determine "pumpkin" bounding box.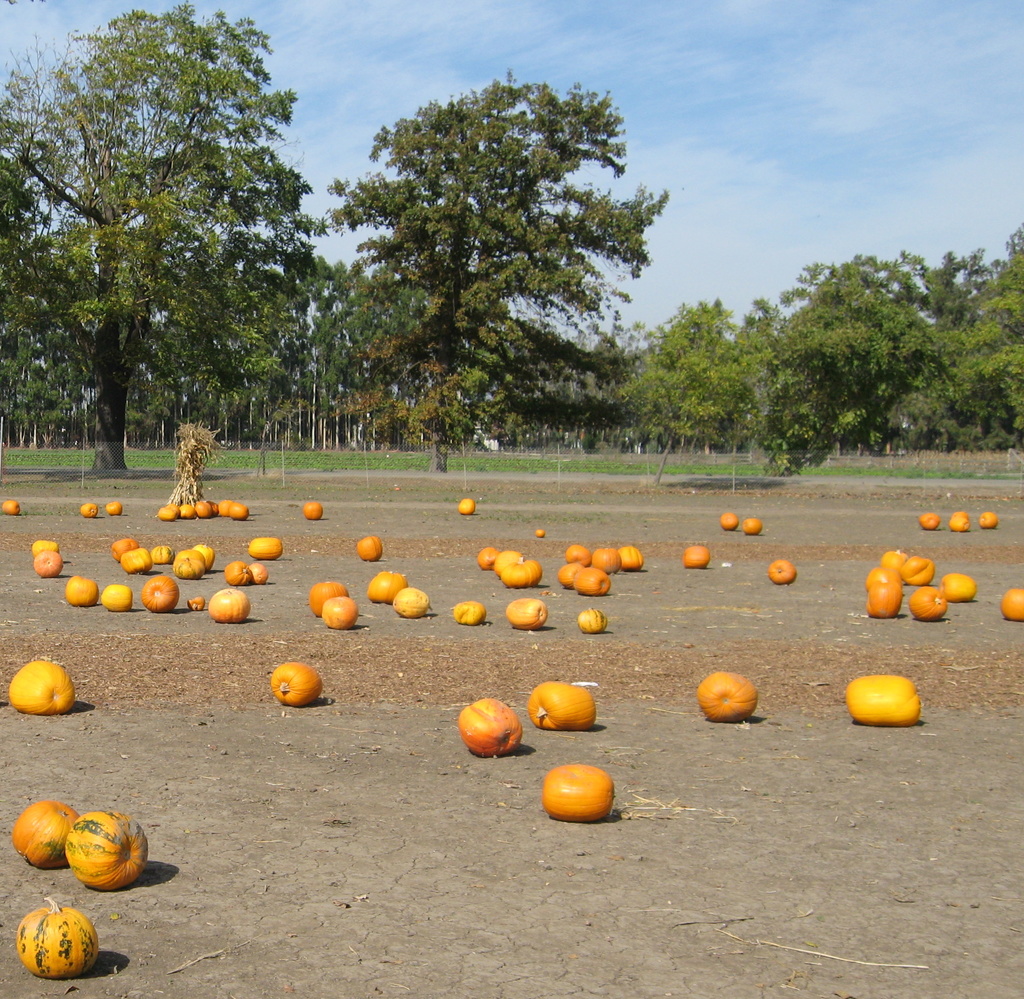
Determined: x1=63 y1=579 x2=104 y2=609.
